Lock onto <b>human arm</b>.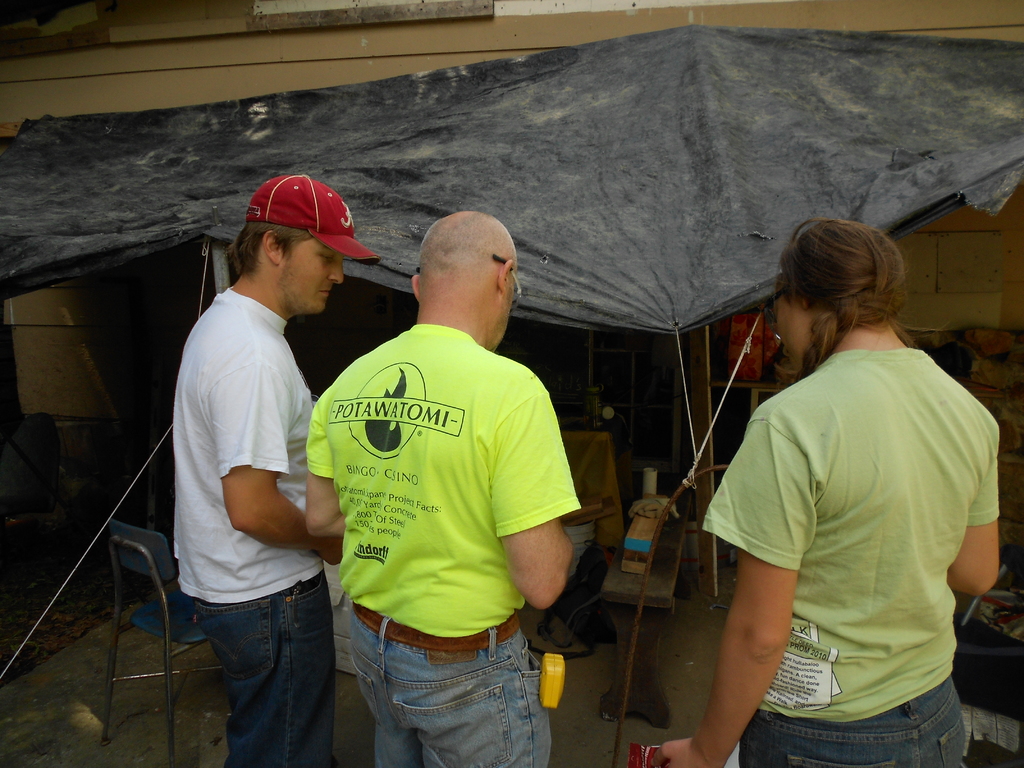
Locked: x1=647 y1=408 x2=829 y2=767.
